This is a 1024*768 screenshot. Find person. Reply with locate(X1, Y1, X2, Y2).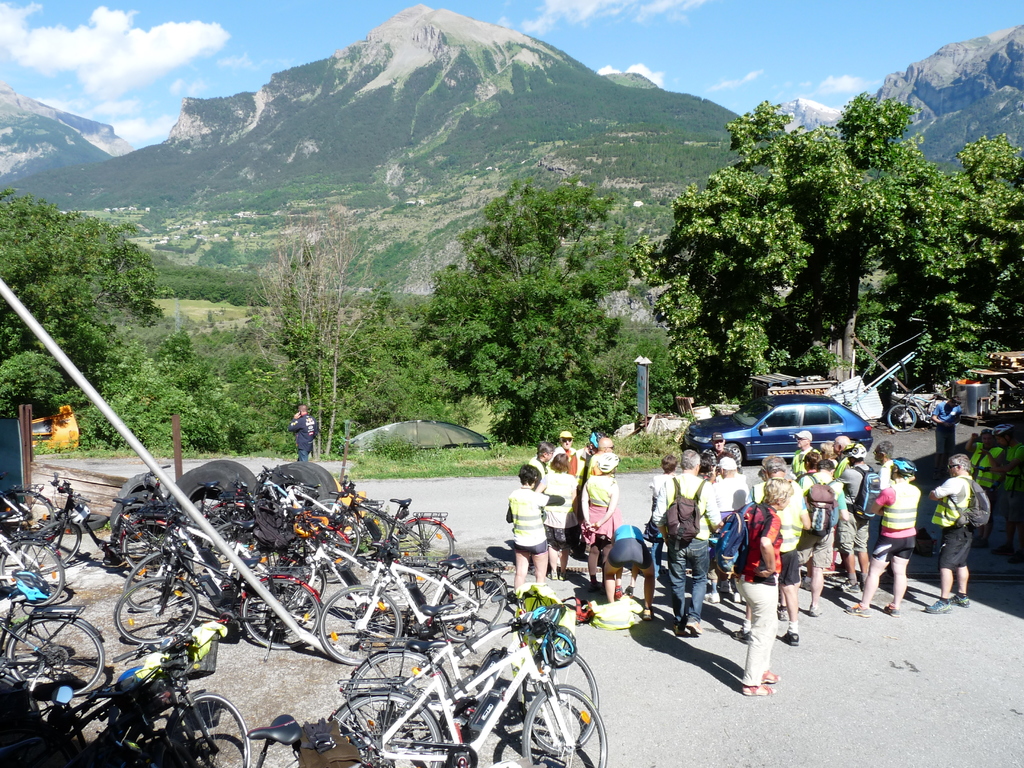
locate(288, 405, 322, 461).
